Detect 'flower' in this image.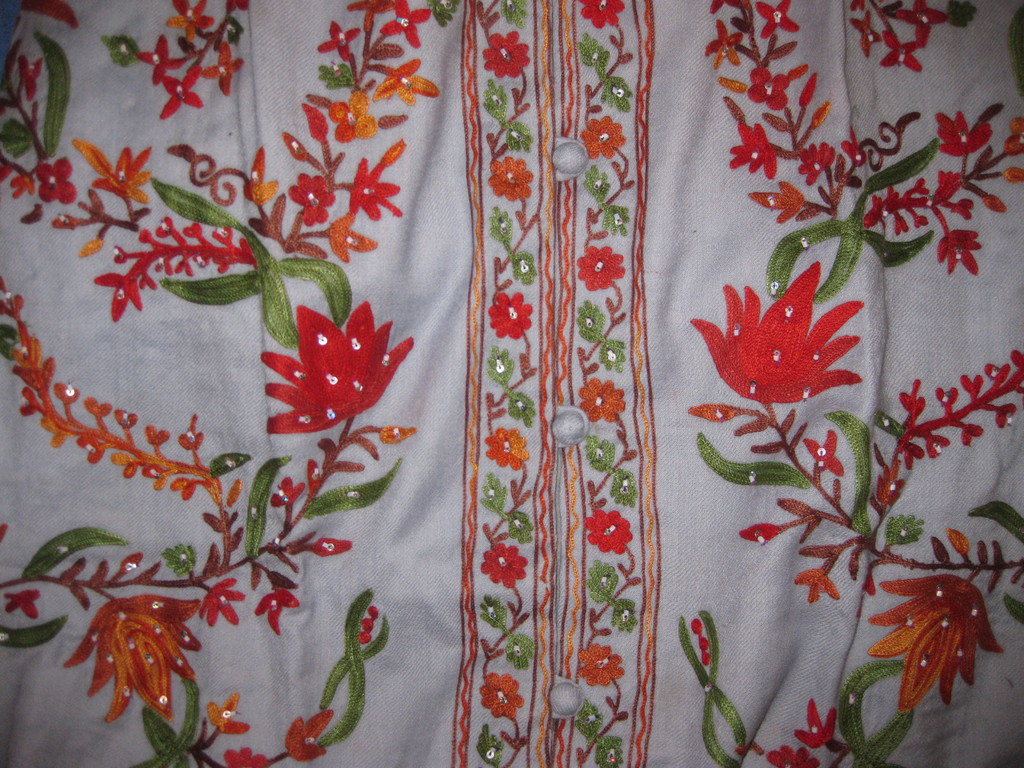
Detection: pyautogui.locateOnScreen(372, 56, 442, 108).
